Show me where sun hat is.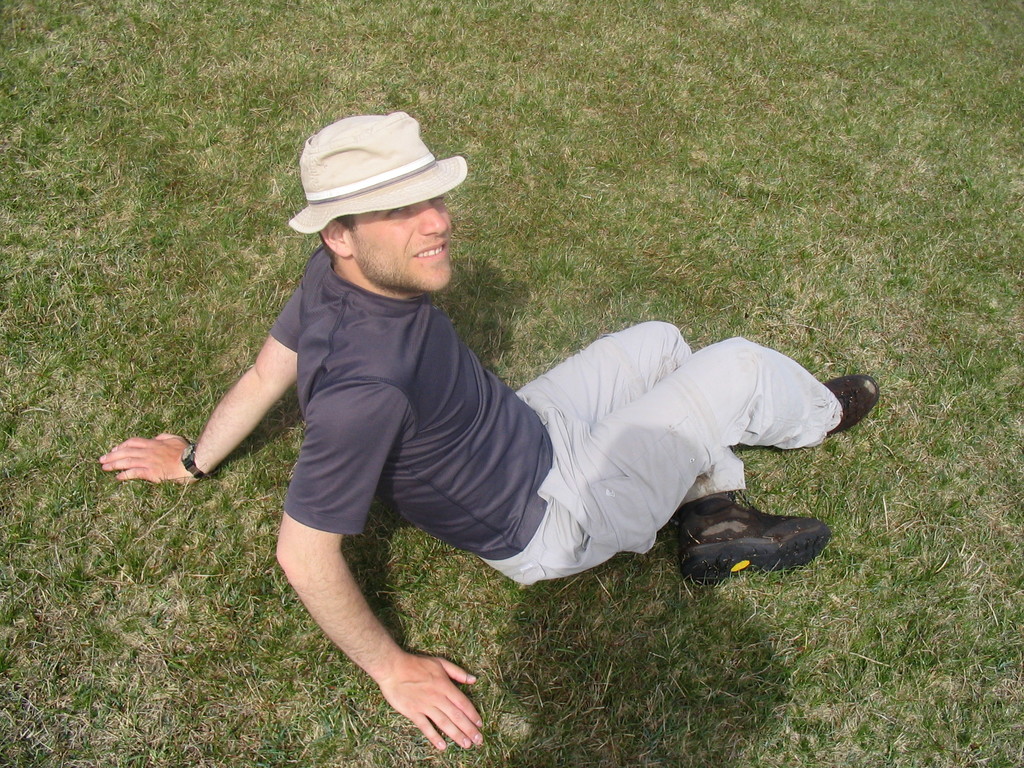
sun hat is at Rect(287, 108, 465, 230).
